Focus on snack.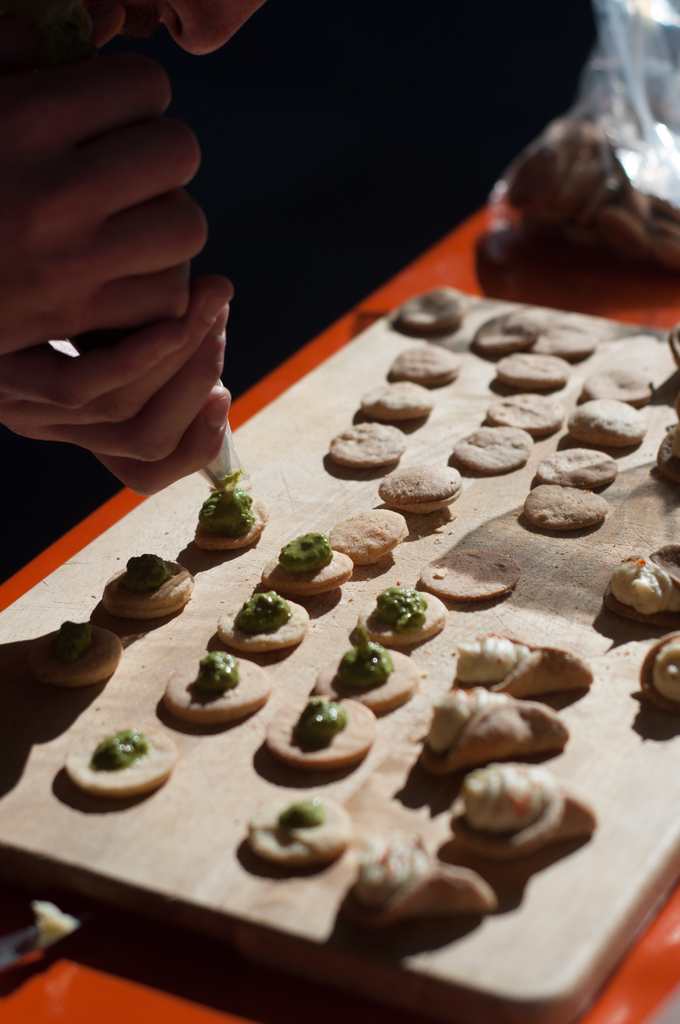
Focused at detection(421, 550, 521, 602).
